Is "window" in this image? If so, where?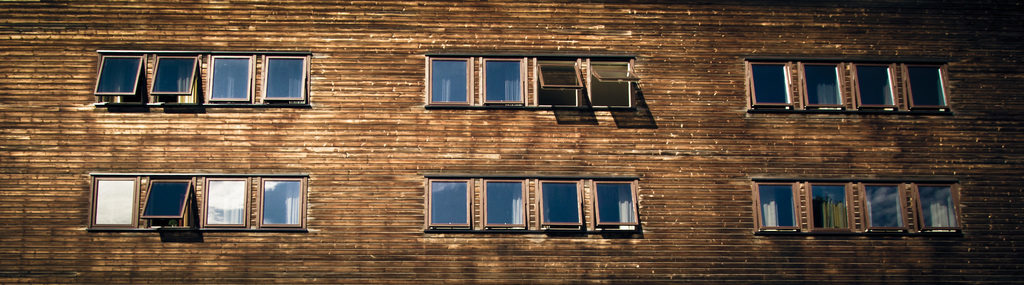
Yes, at [755, 181, 802, 230].
